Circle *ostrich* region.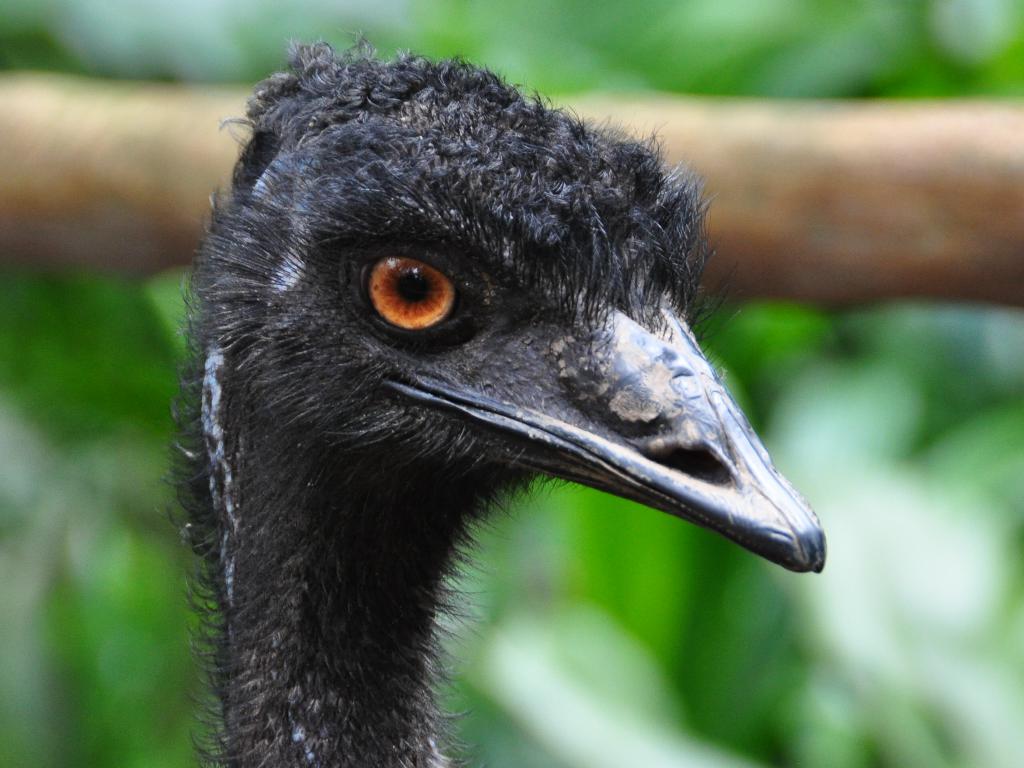
Region: <region>173, 32, 829, 767</region>.
